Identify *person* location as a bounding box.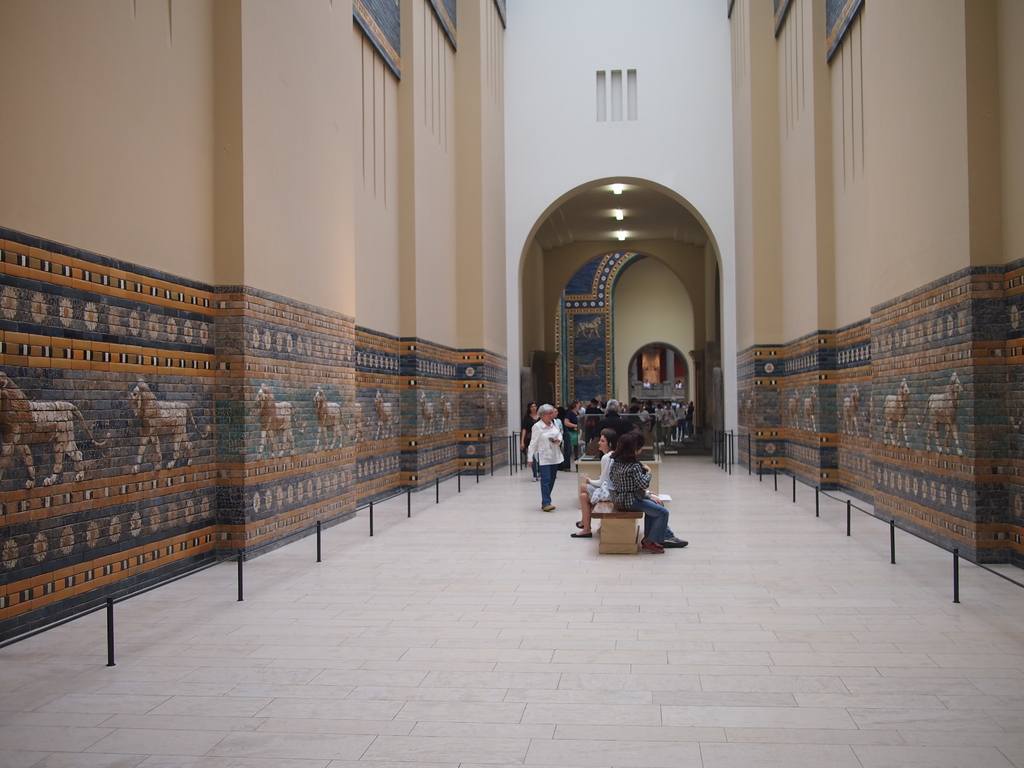
detection(583, 397, 600, 420).
